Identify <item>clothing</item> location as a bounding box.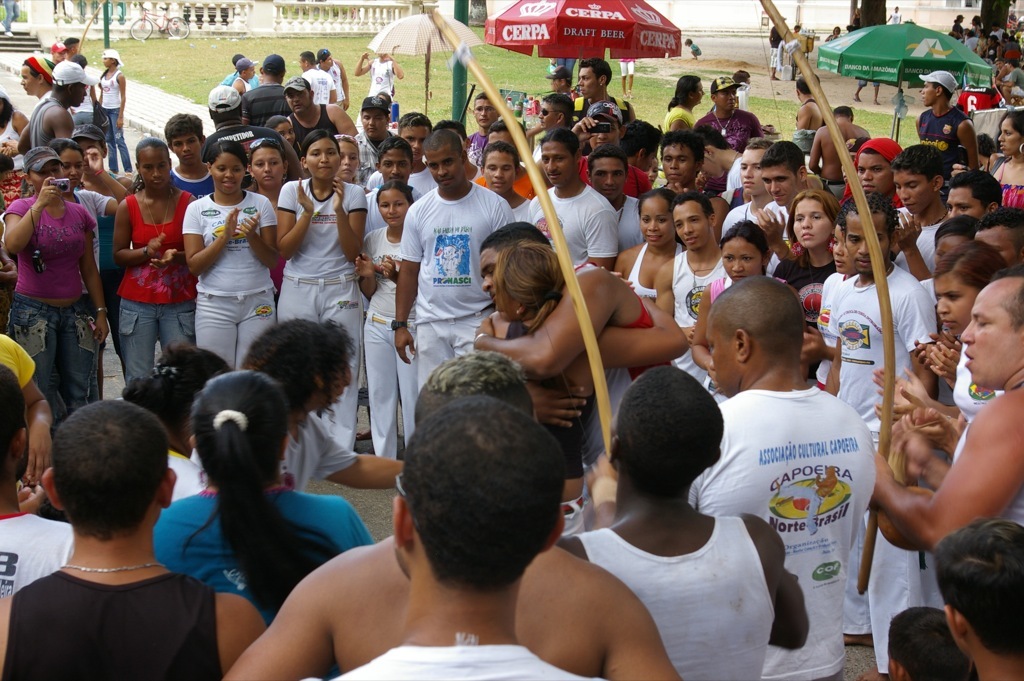
select_region(602, 189, 647, 270).
